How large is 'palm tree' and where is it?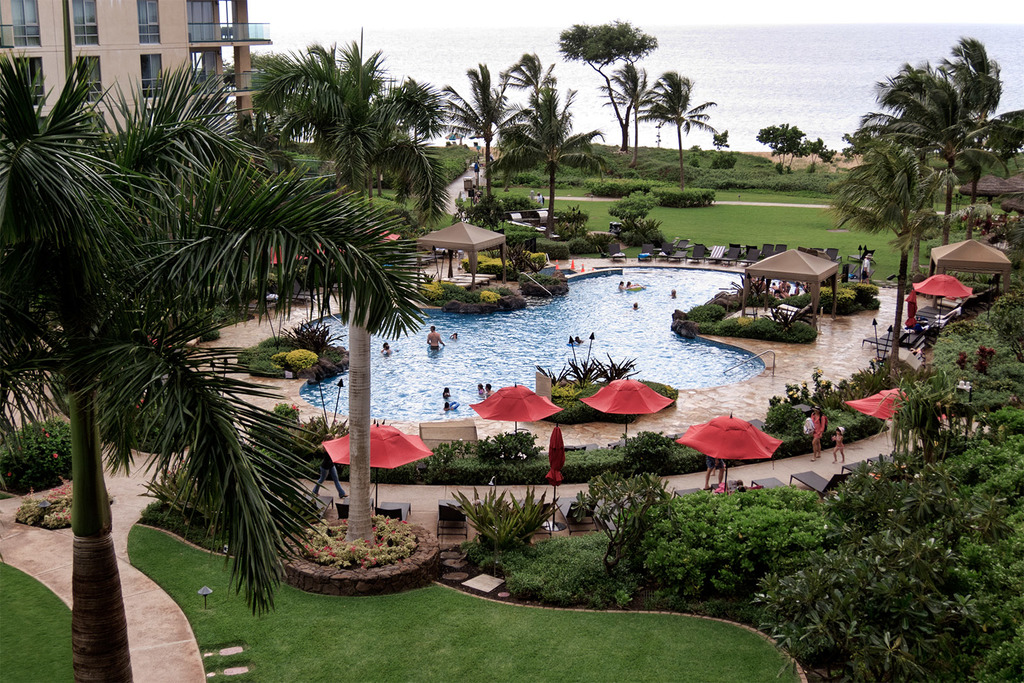
Bounding box: crop(594, 60, 650, 163).
